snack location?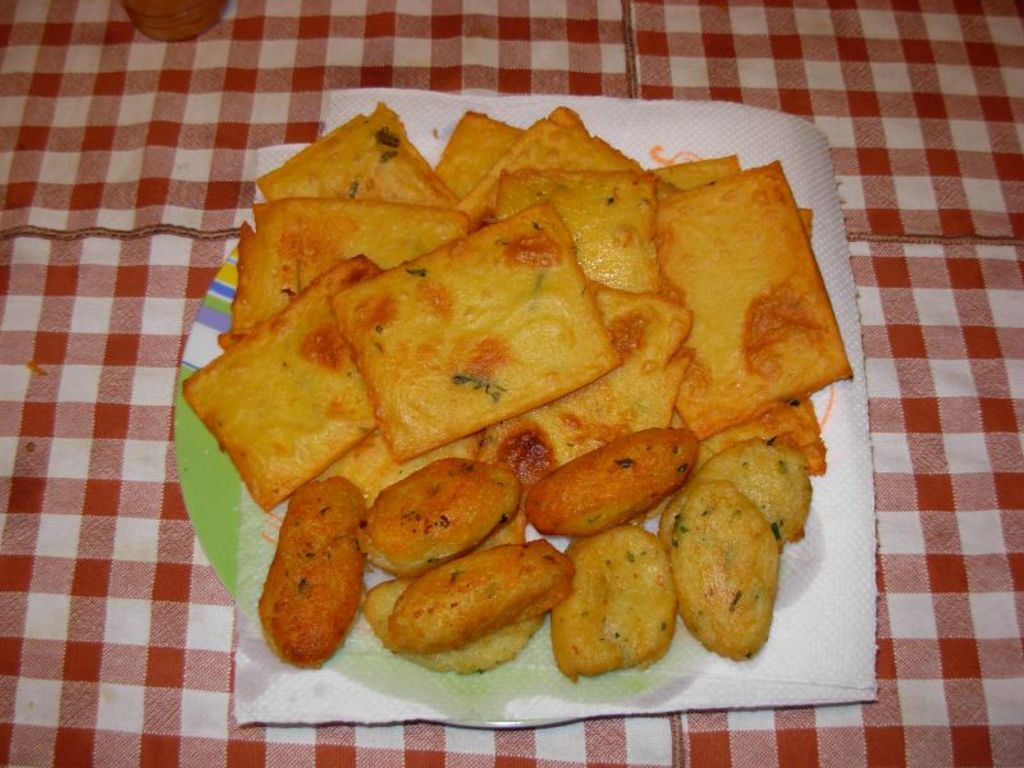
<box>358,511,553,675</box>
